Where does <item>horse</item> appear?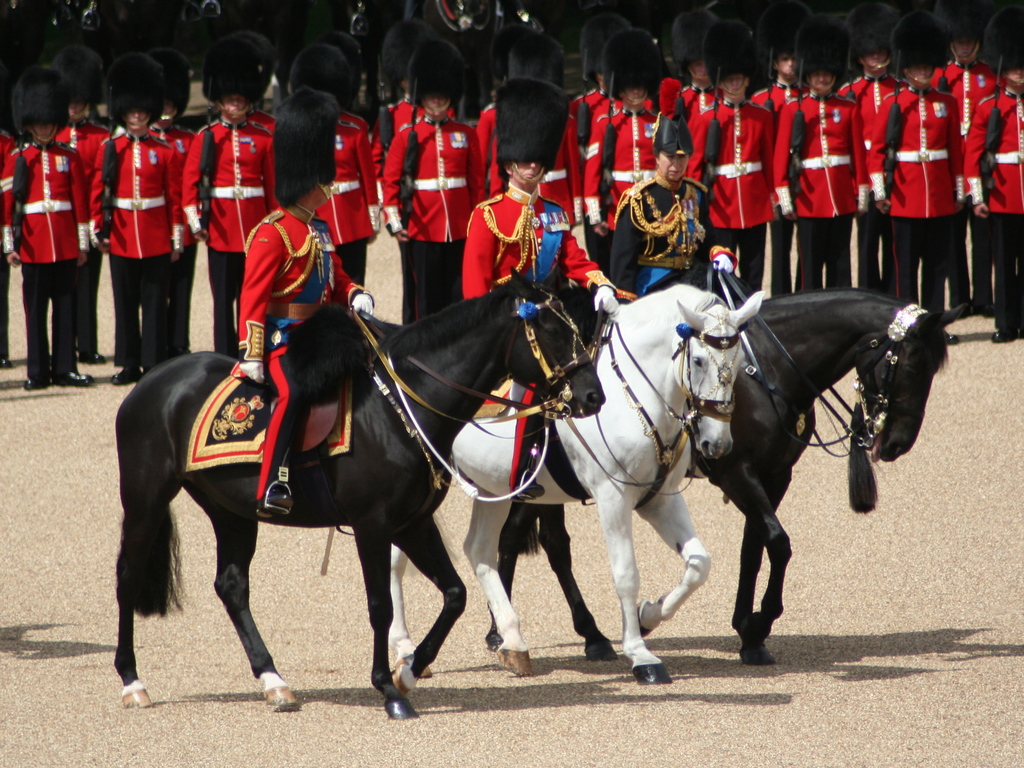
Appears at Rect(481, 288, 973, 668).
